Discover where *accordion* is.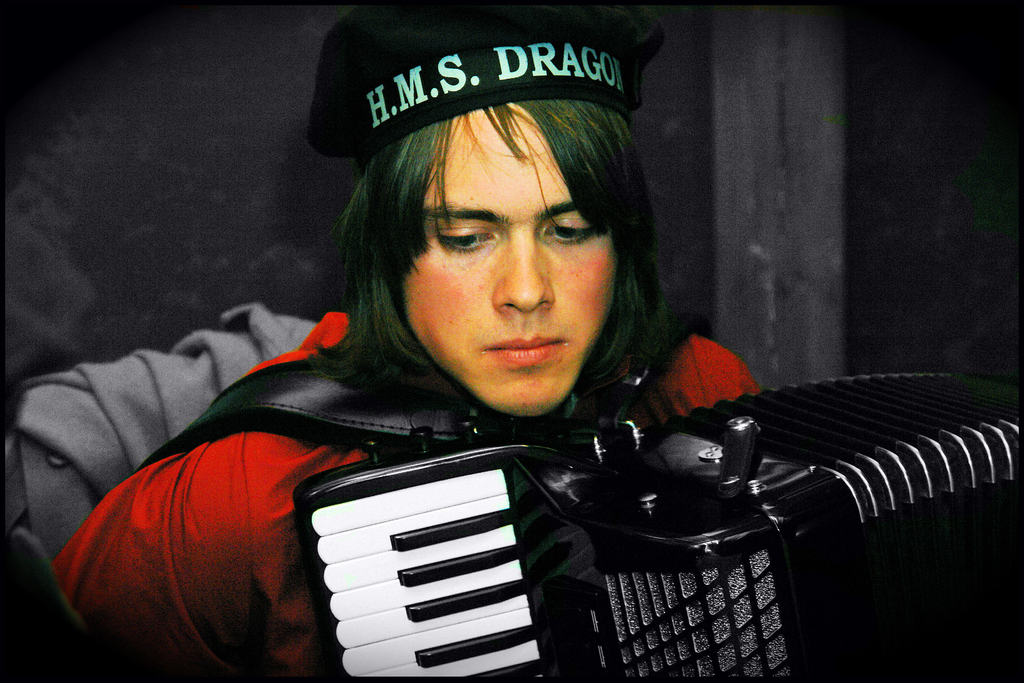
Discovered at region(257, 354, 964, 682).
